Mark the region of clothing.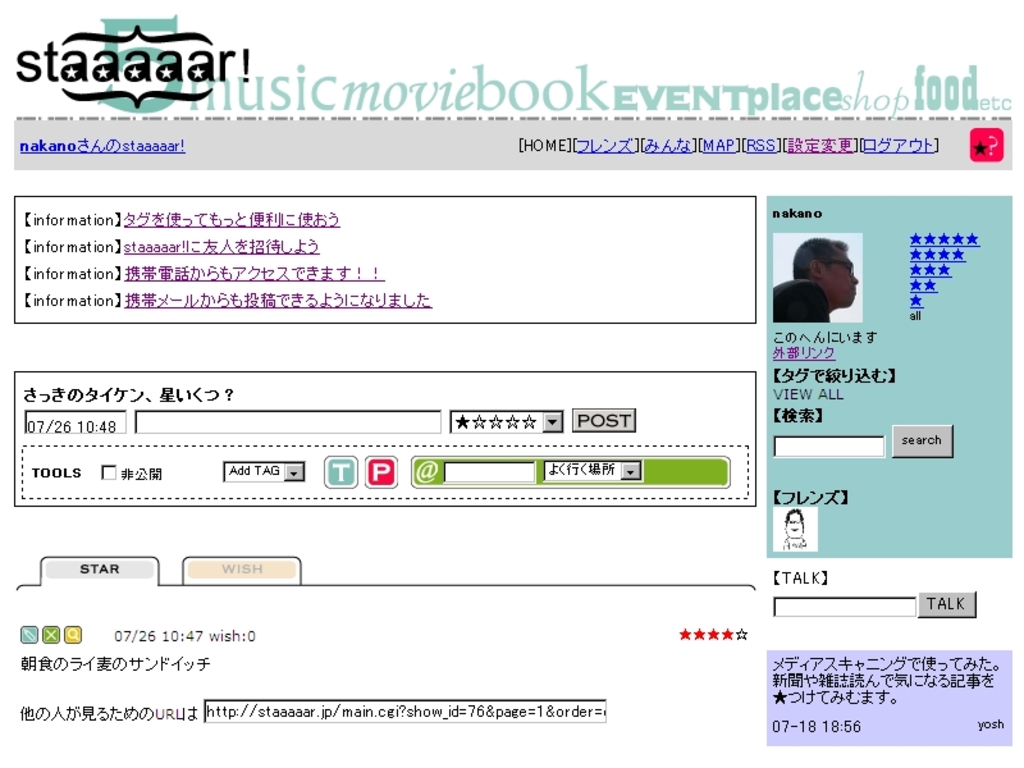
Region: Rect(771, 275, 831, 325).
